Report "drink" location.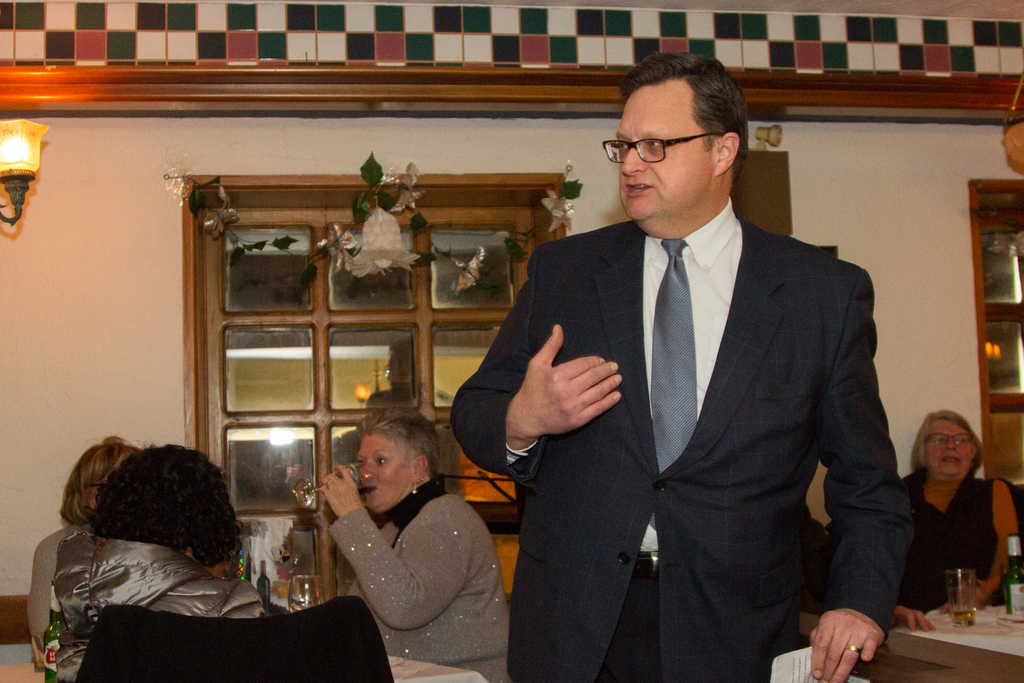
Report: bbox(948, 605, 974, 627).
